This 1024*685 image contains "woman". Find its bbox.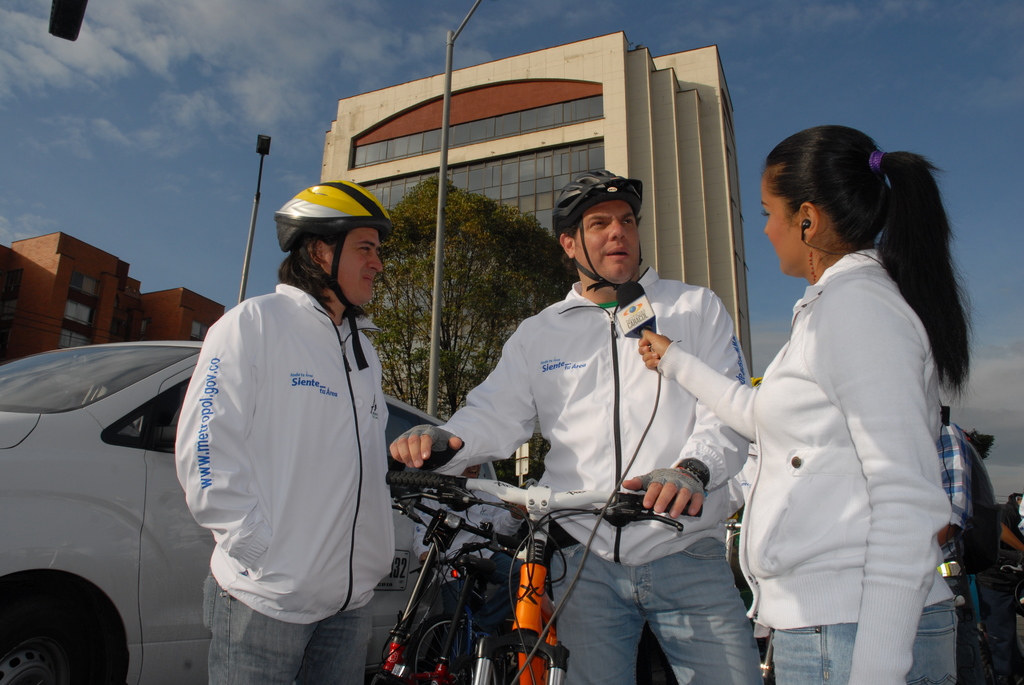
696, 127, 981, 674.
